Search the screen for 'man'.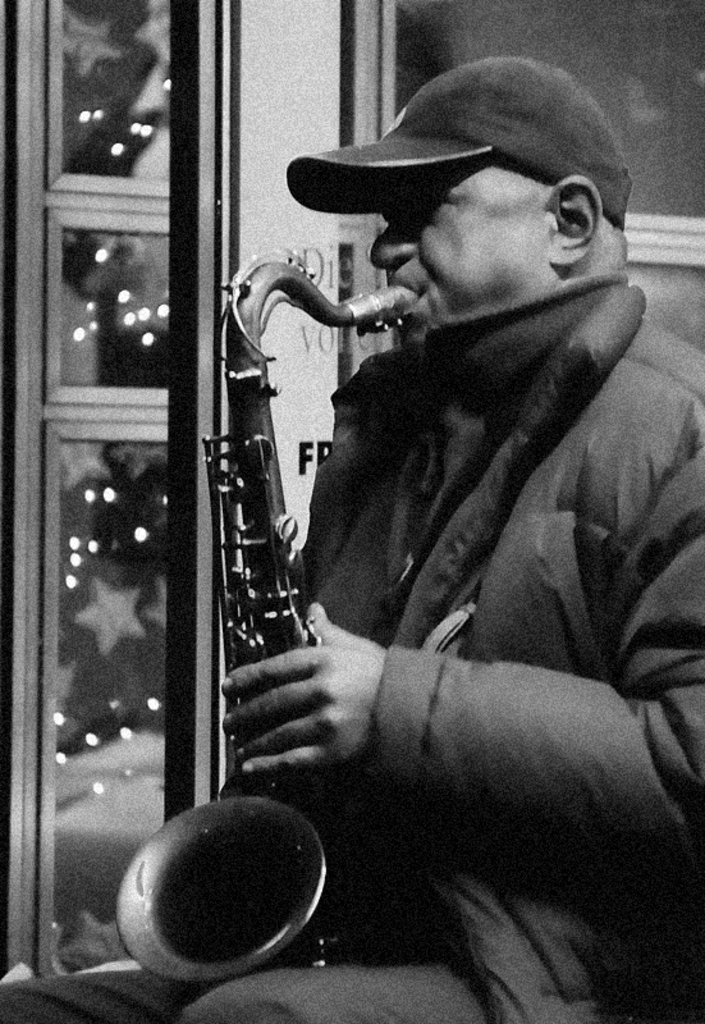
Found at (x1=0, y1=73, x2=704, y2=1023).
